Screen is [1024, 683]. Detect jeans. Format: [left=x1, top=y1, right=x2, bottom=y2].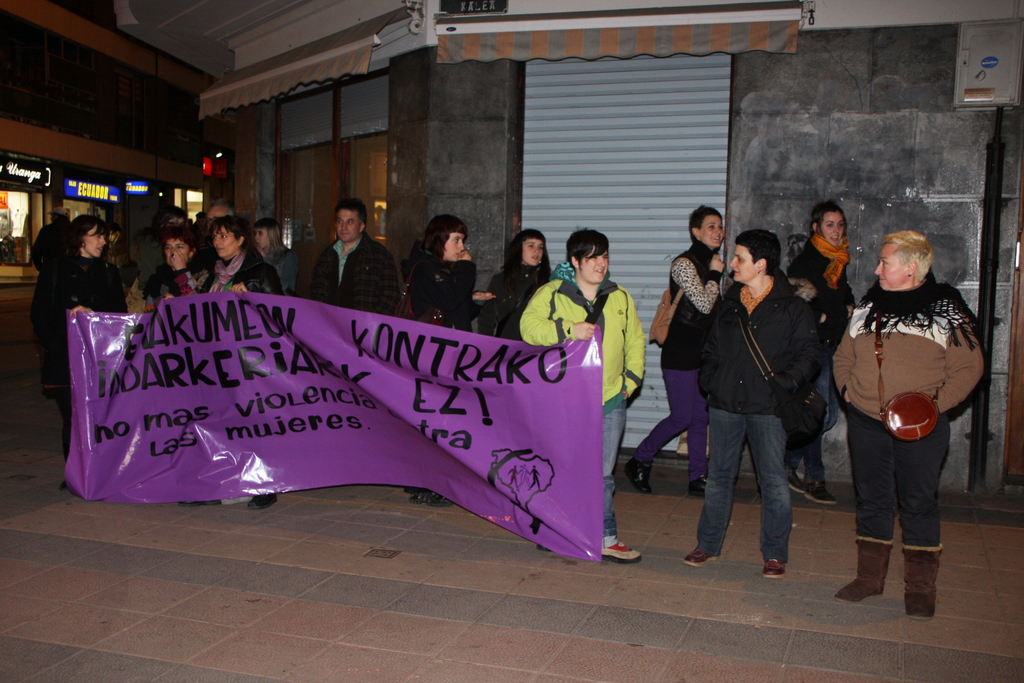
[left=603, top=393, right=627, bottom=546].
